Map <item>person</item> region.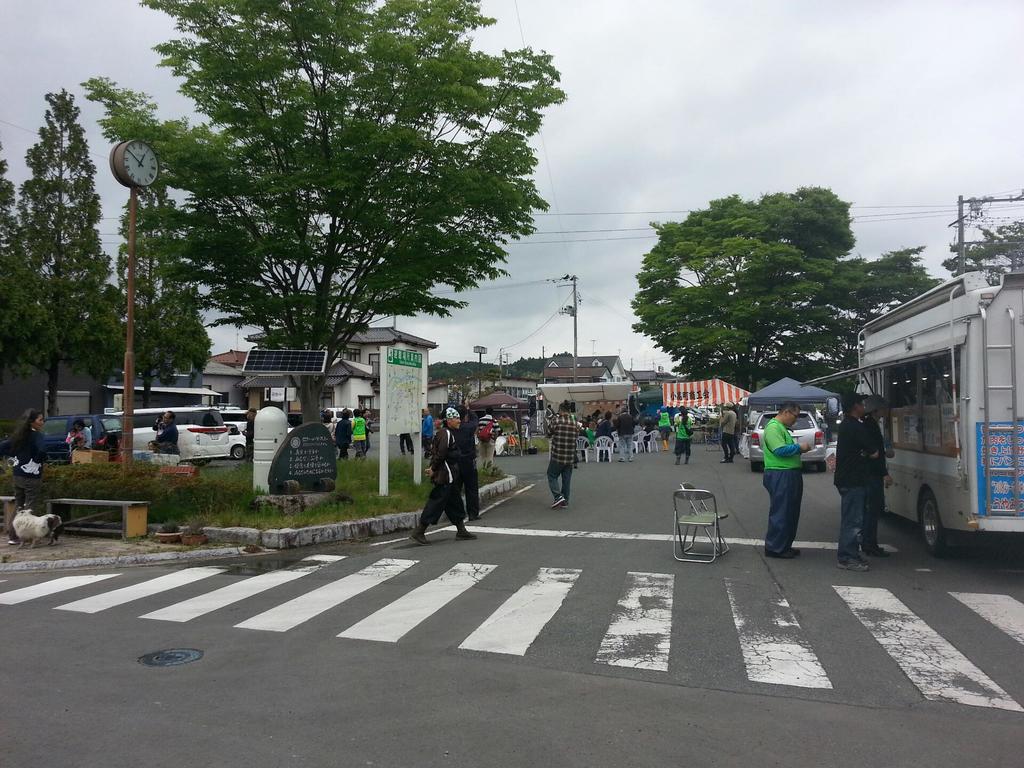
Mapped to rect(833, 388, 910, 560).
